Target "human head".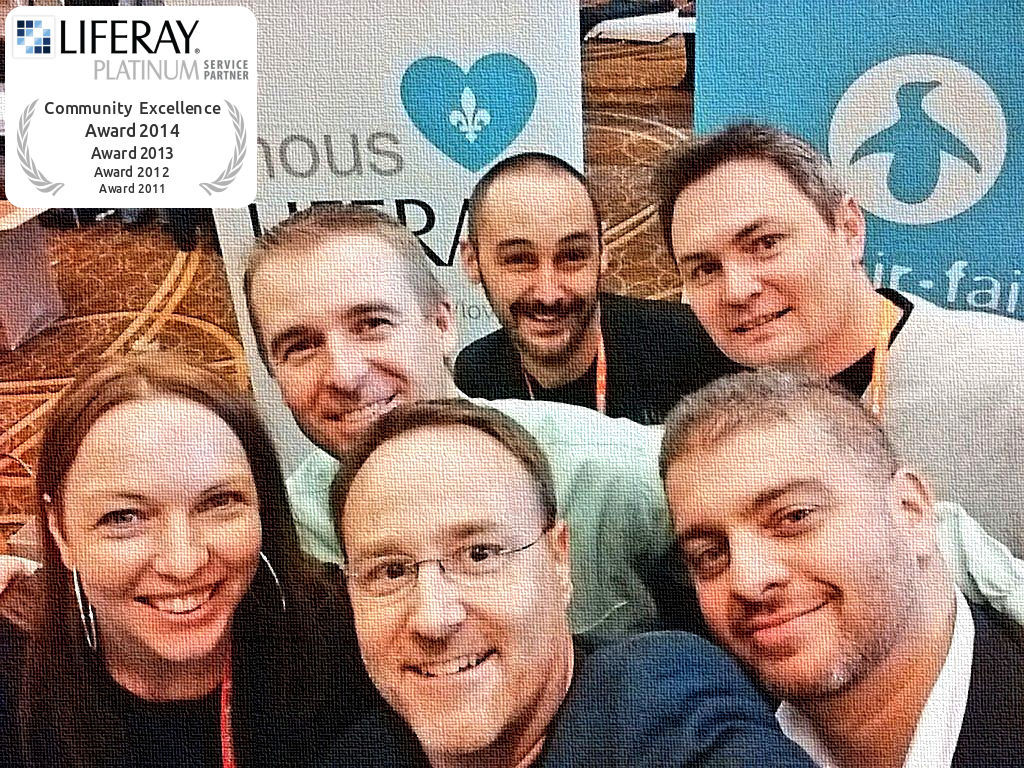
Target region: Rect(237, 198, 465, 466).
